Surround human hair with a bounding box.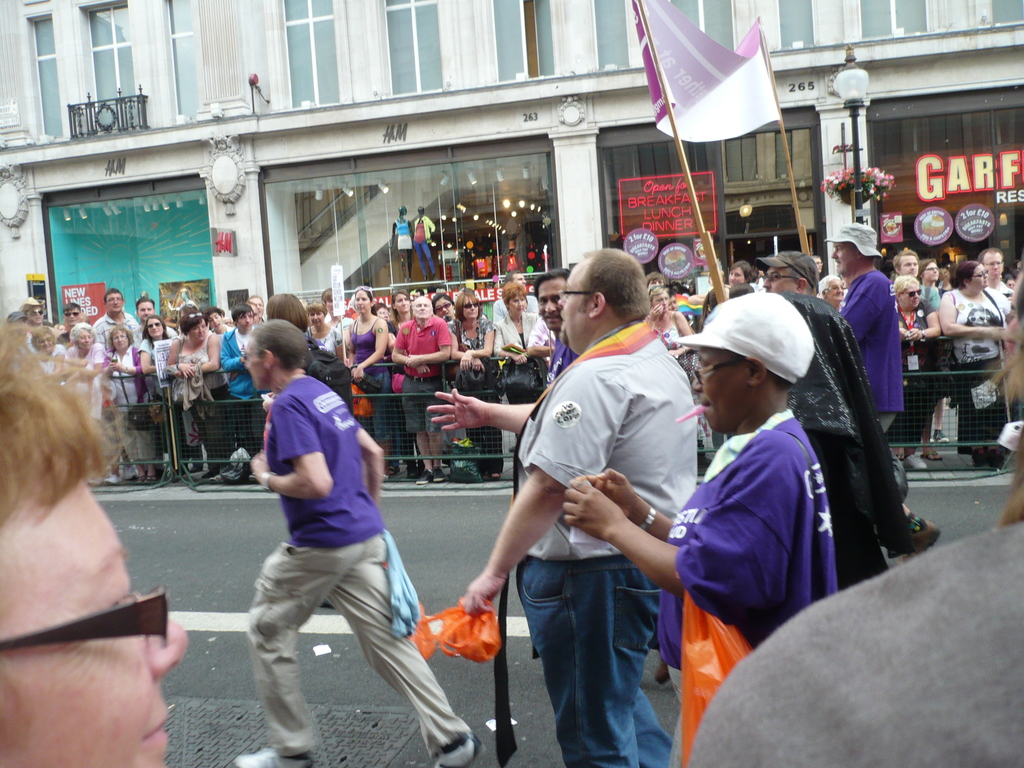
x1=0, y1=316, x2=124, y2=532.
